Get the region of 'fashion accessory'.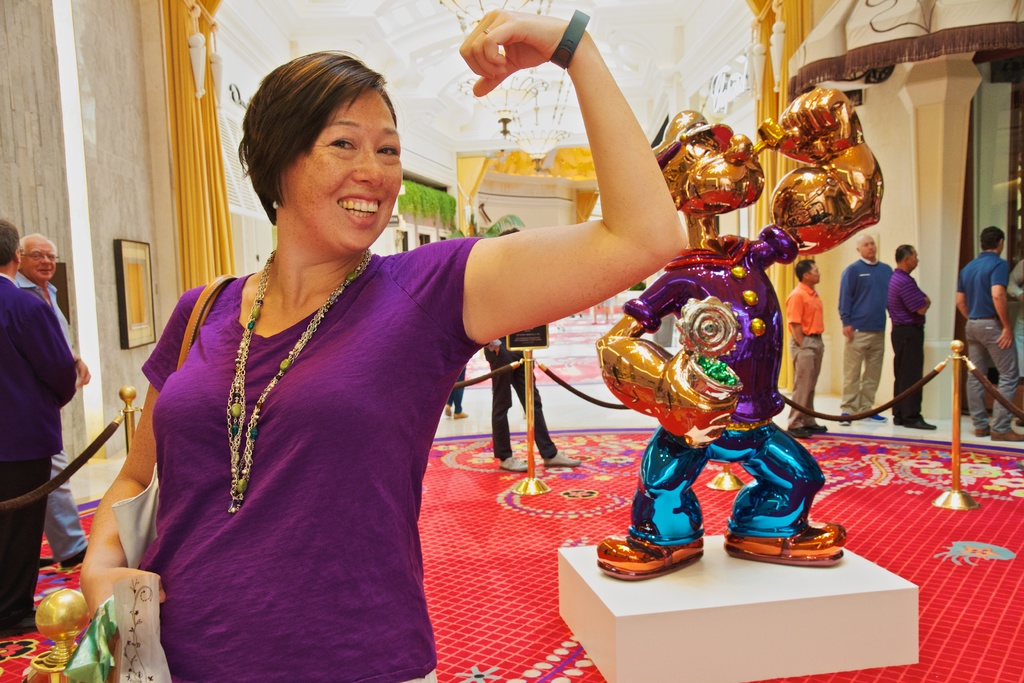
l=548, t=7, r=590, b=73.
